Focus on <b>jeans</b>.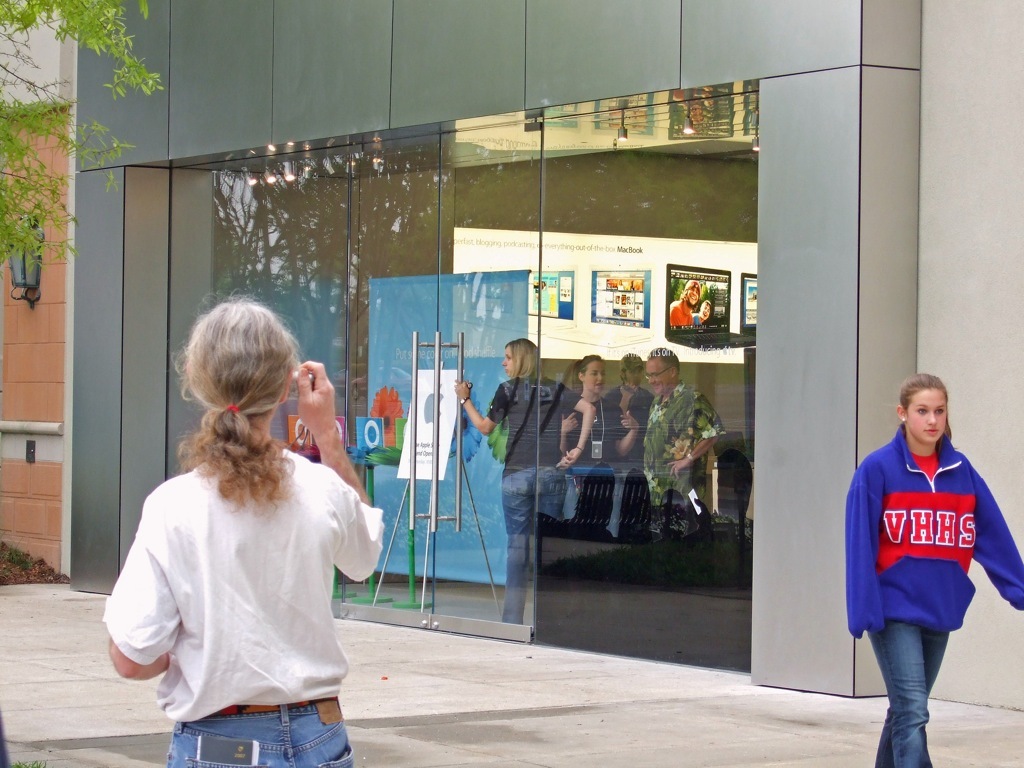
Focused at BBox(884, 619, 962, 744).
